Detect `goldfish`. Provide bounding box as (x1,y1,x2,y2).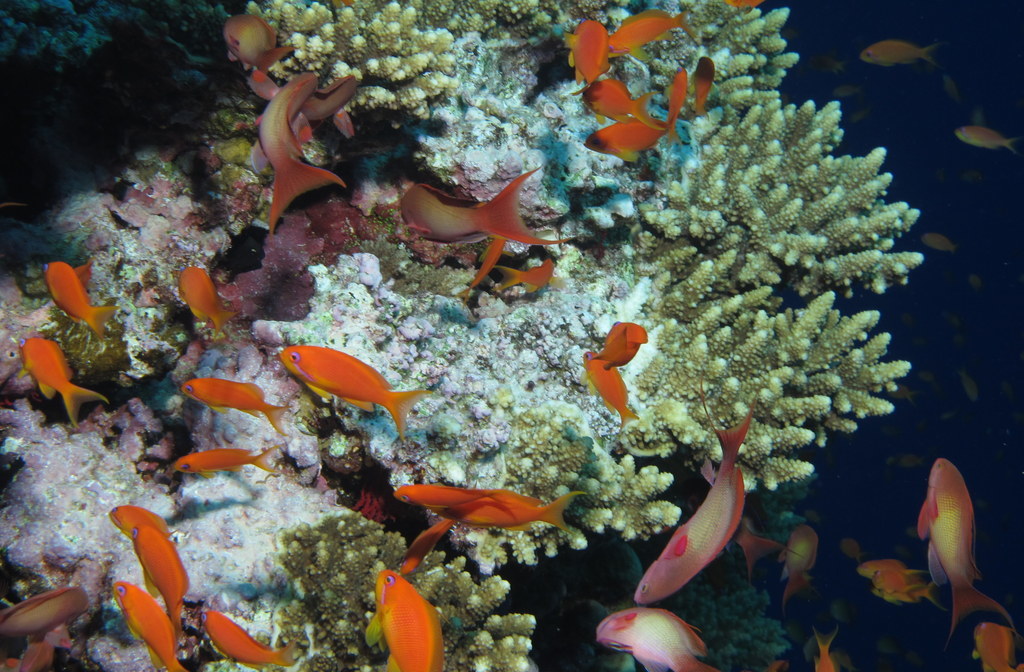
(181,373,283,430).
